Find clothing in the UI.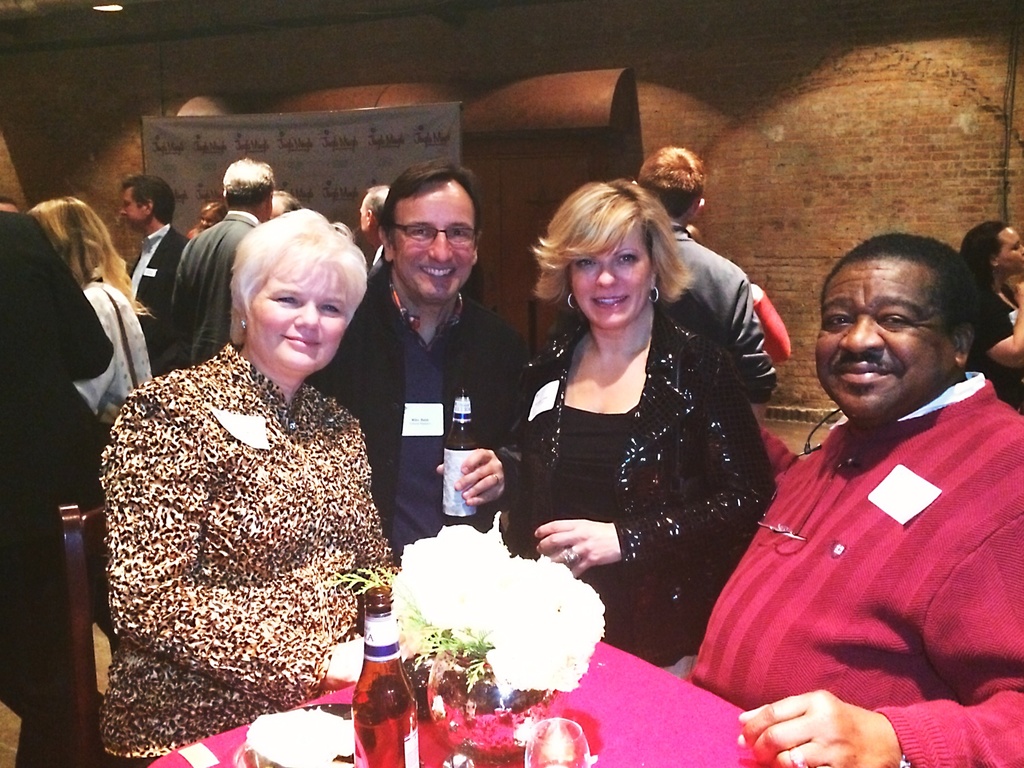
UI element at box(0, 212, 114, 765).
